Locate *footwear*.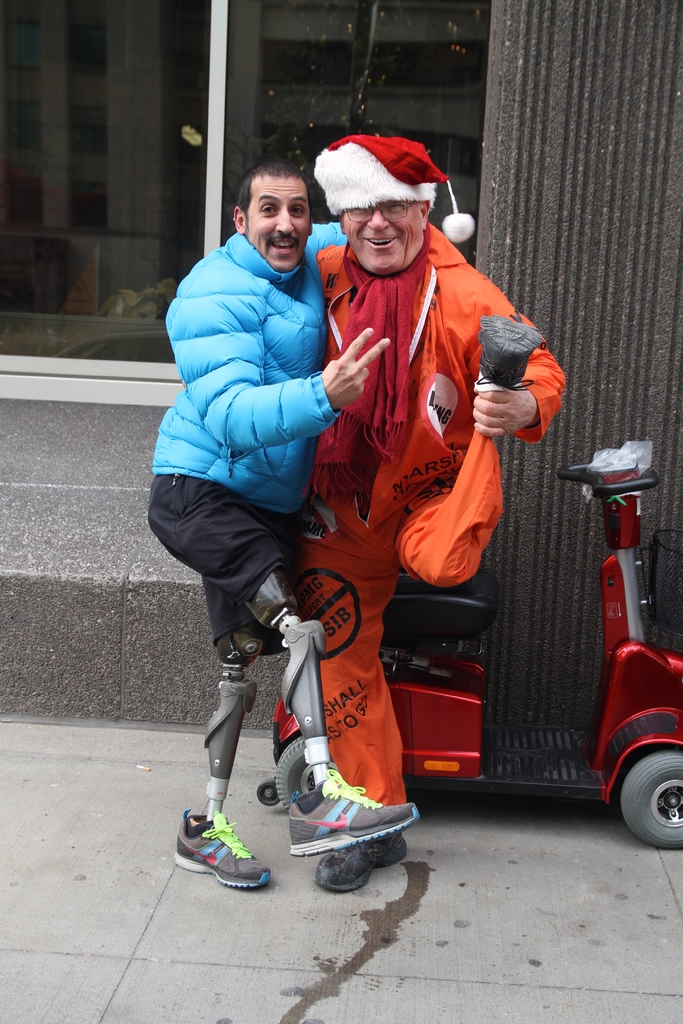
Bounding box: 465, 314, 548, 393.
